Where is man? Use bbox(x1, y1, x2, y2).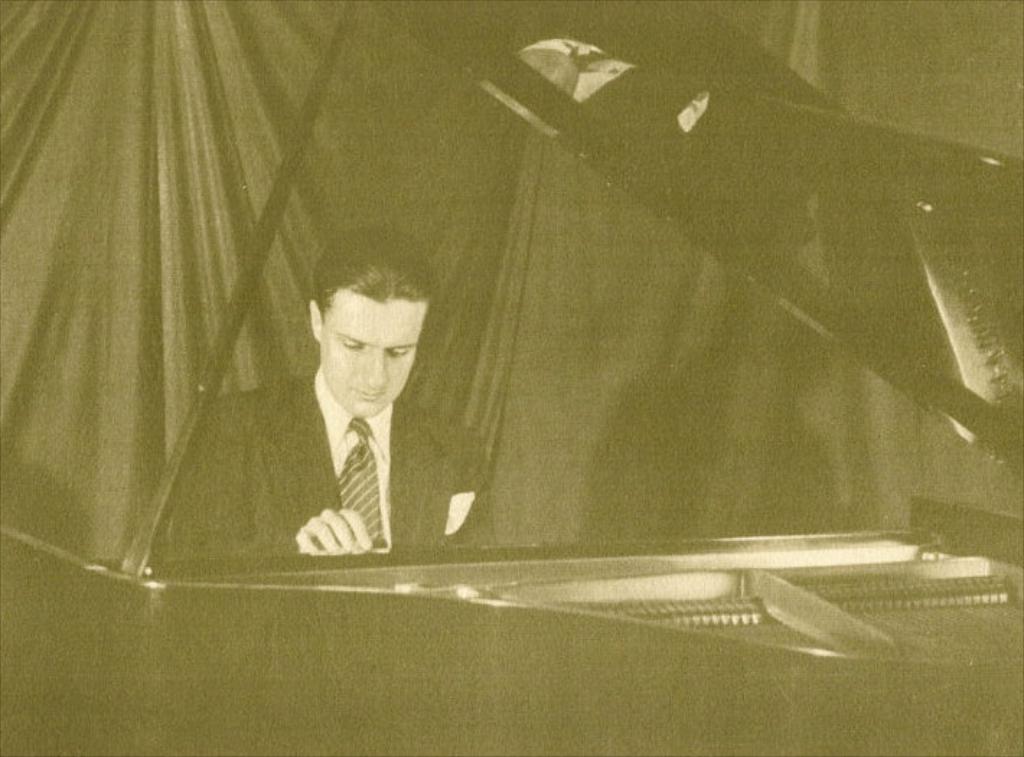
bbox(162, 216, 502, 562).
